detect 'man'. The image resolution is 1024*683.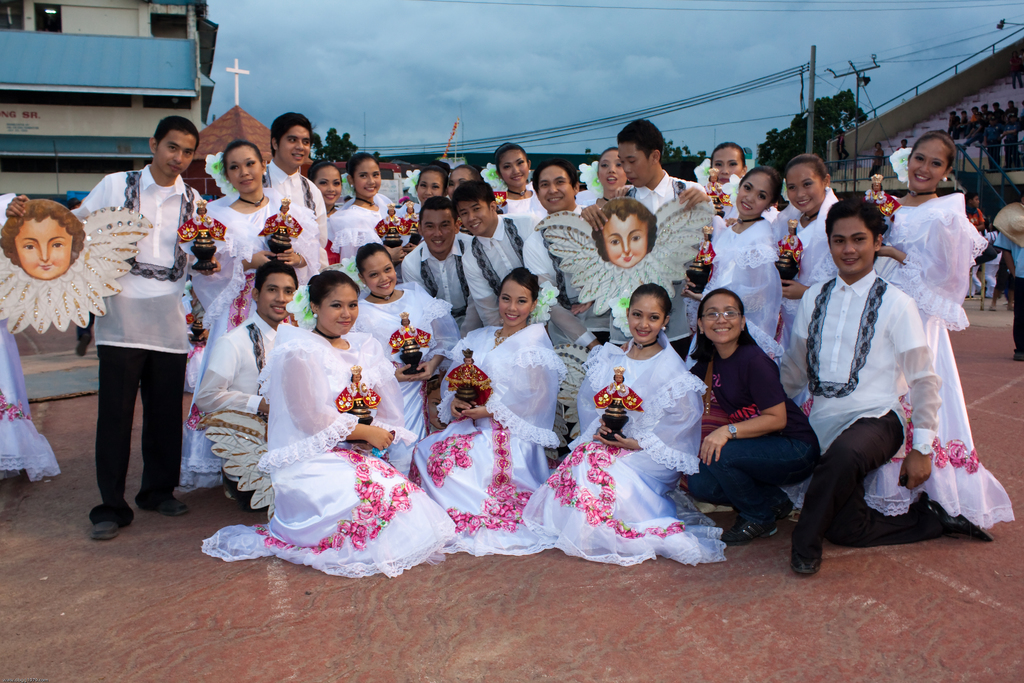
bbox=(617, 118, 714, 356).
